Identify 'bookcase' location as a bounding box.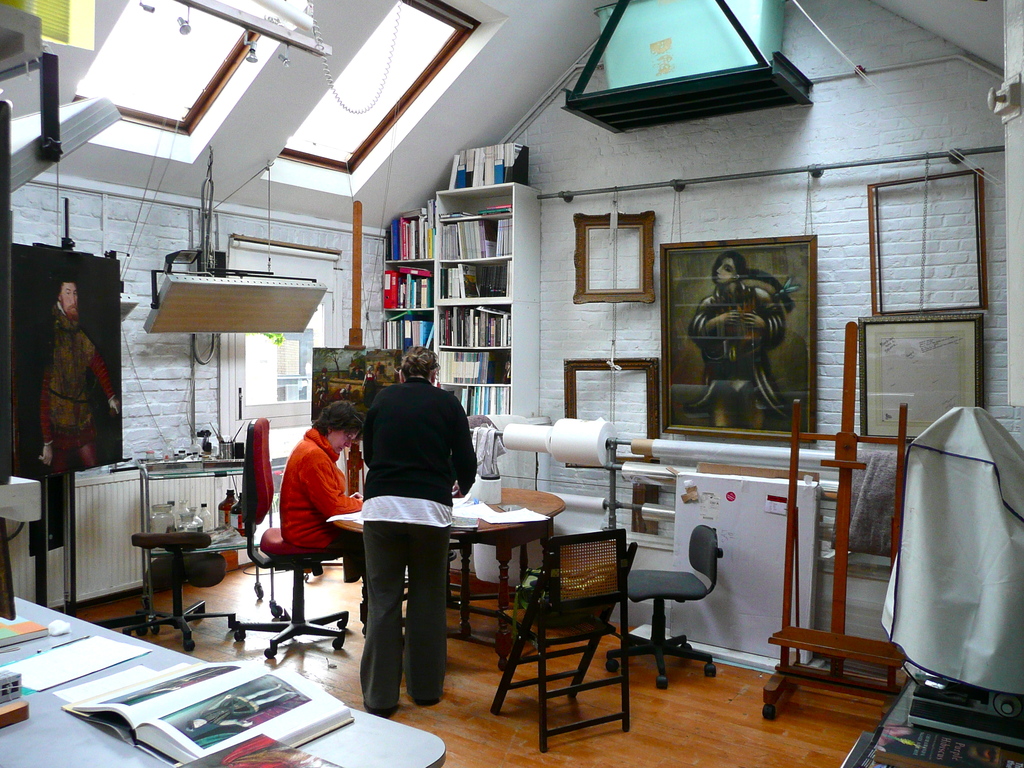
detection(376, 142, 543, 416).
